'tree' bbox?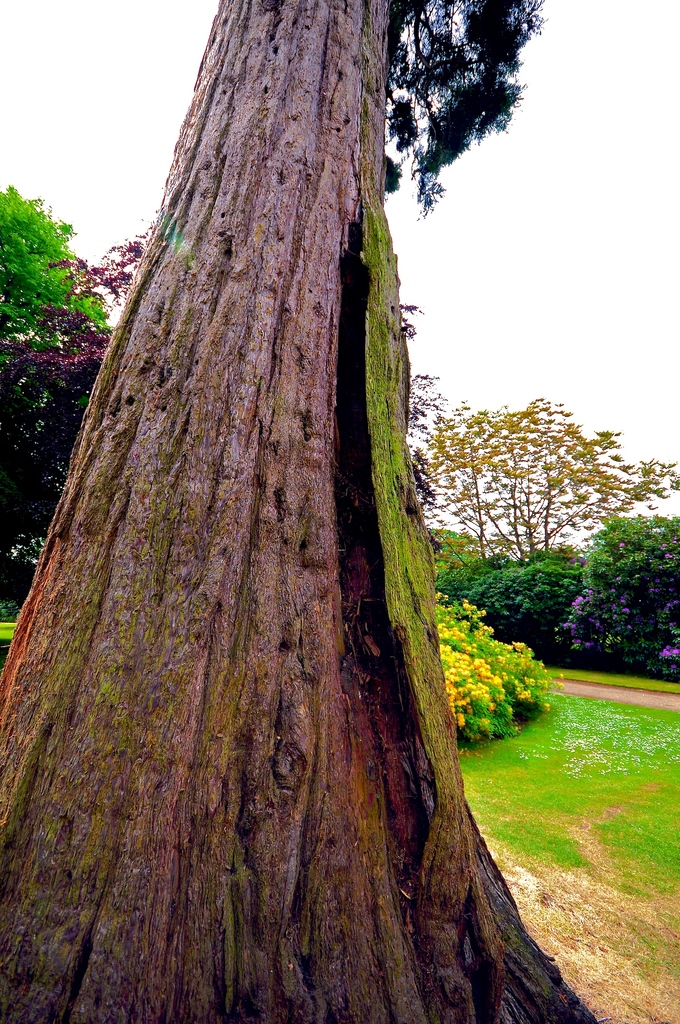
pyautogui.locateOnScreen(435, 529, 499, 600)
